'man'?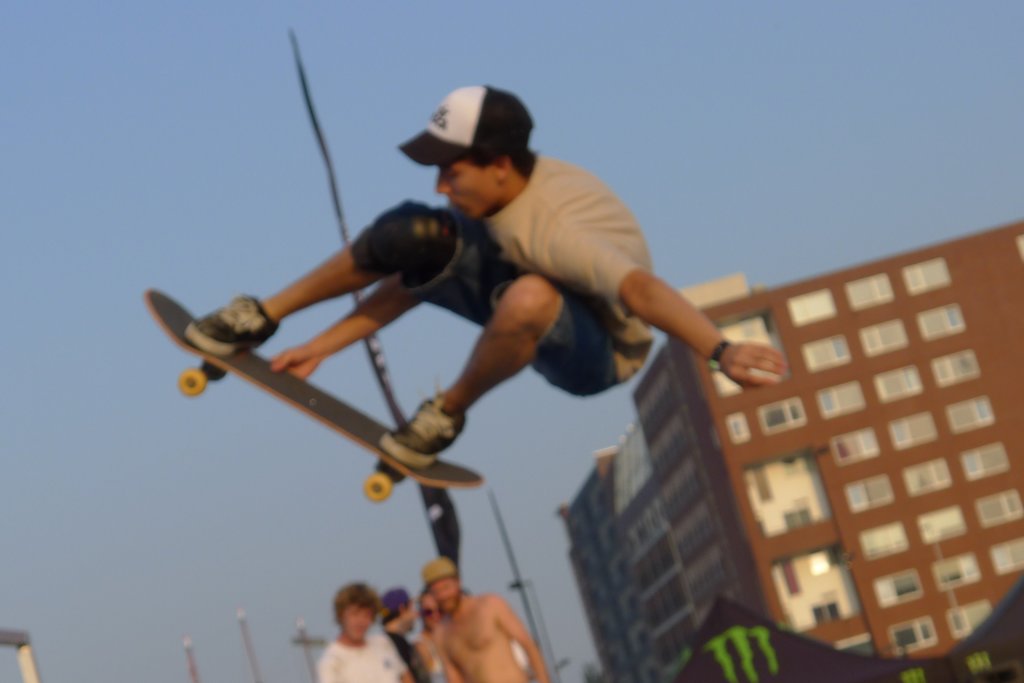
<region>395, 561, 534, 682</region>
